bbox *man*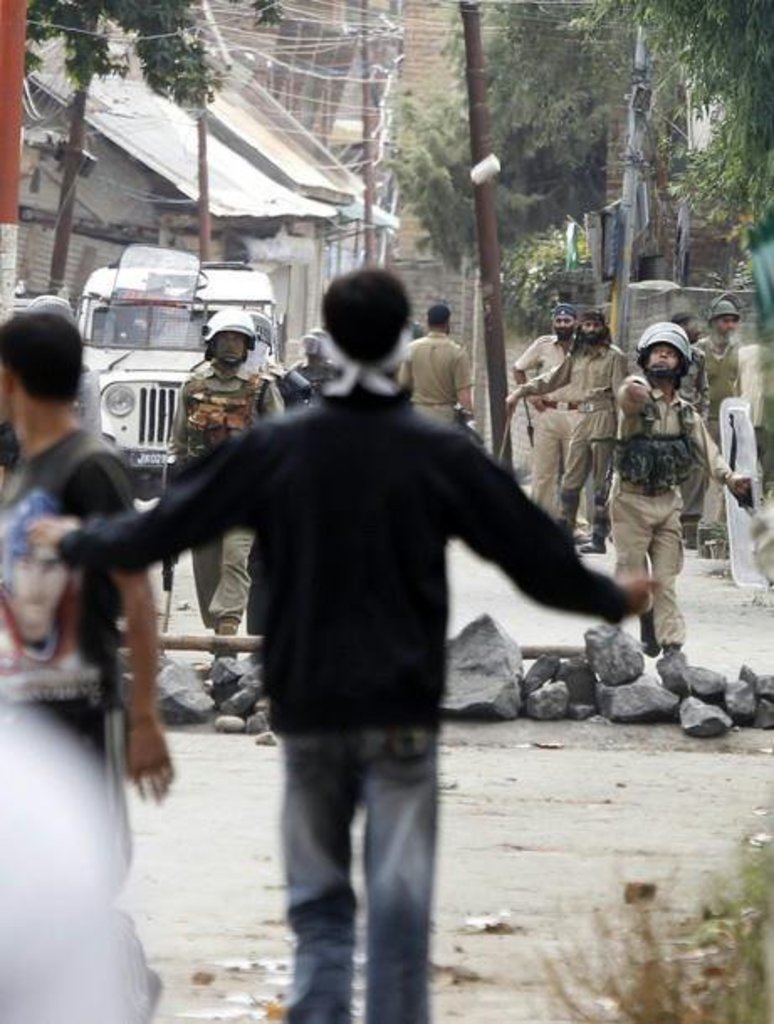
(682,294,747,468)
